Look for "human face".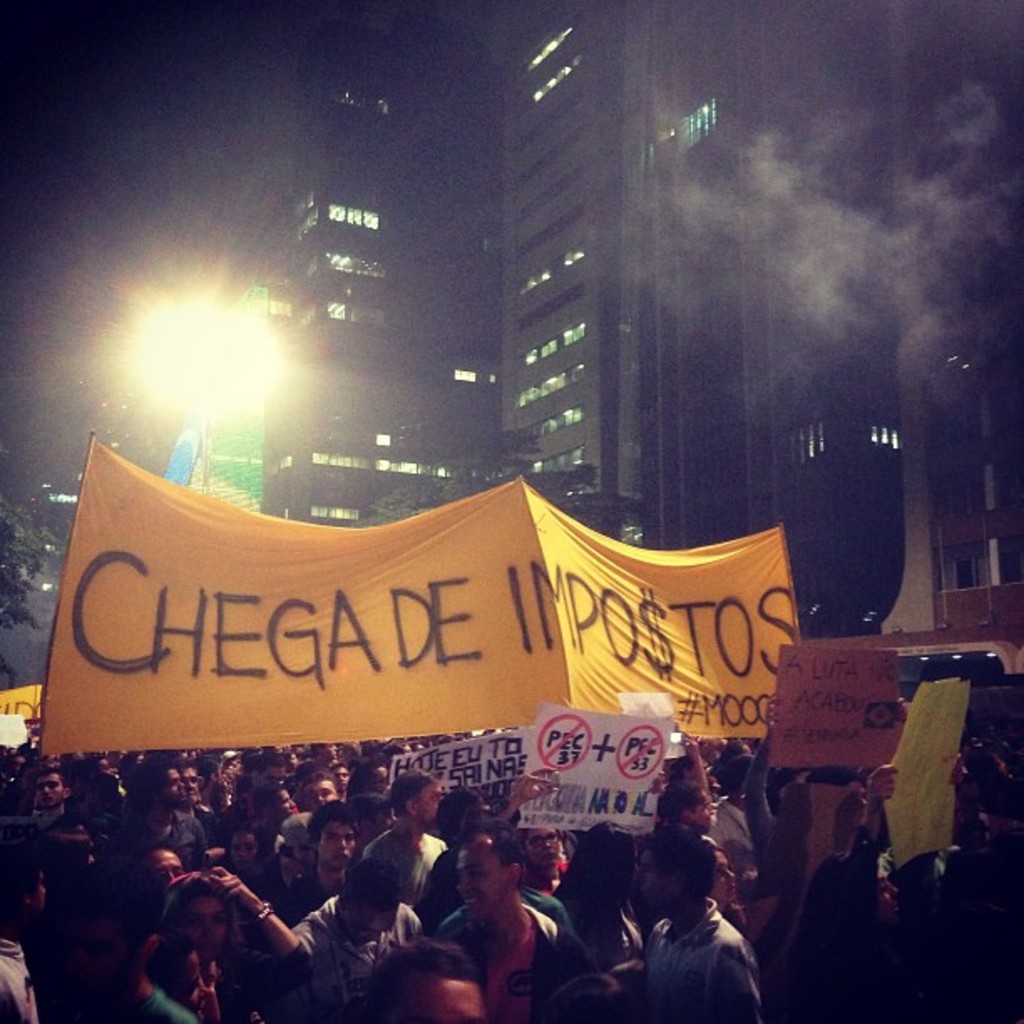
Found: crop(370, 768, 383, 786).
